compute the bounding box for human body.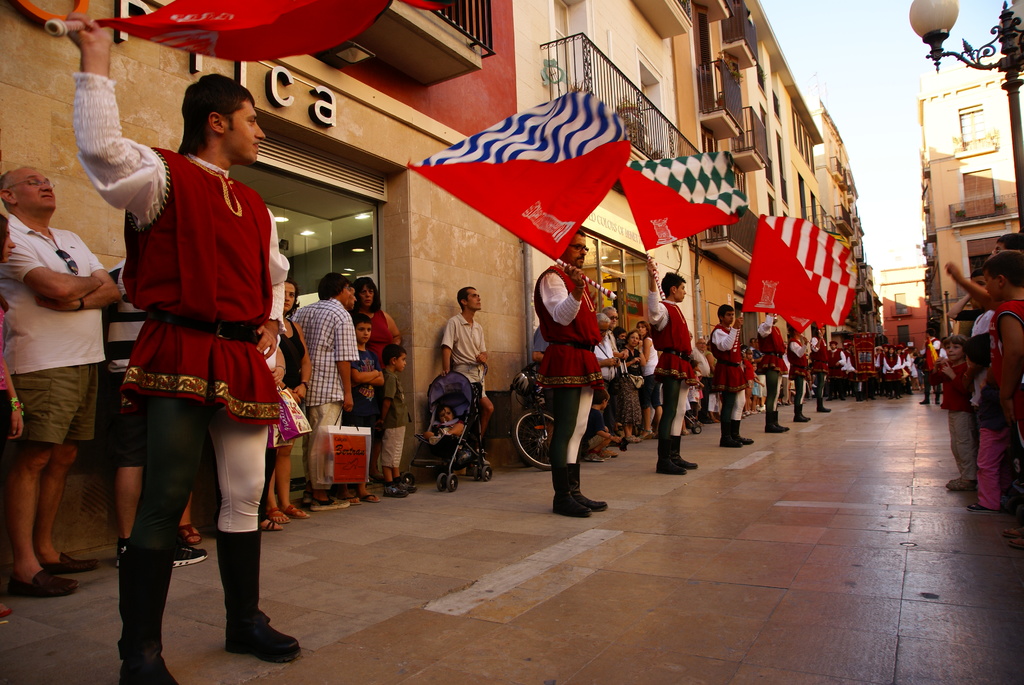
<box>441,312,501,469</box>.
